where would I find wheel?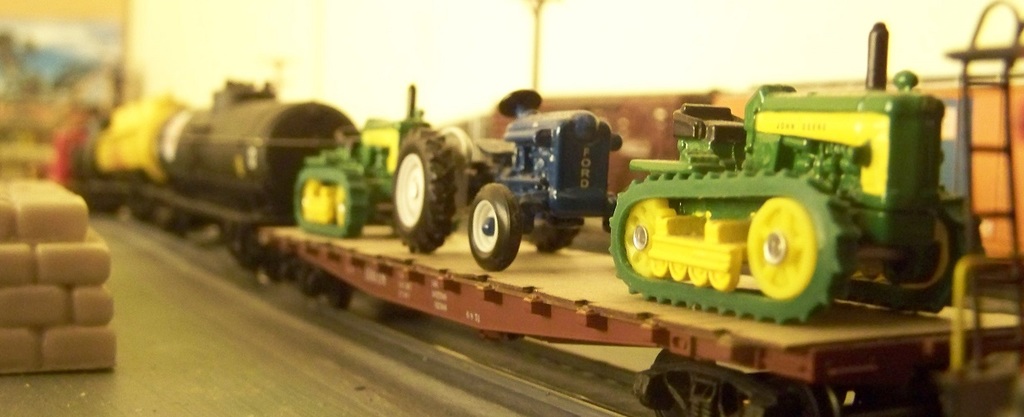
At select_region(618, 199, 676, 272).
